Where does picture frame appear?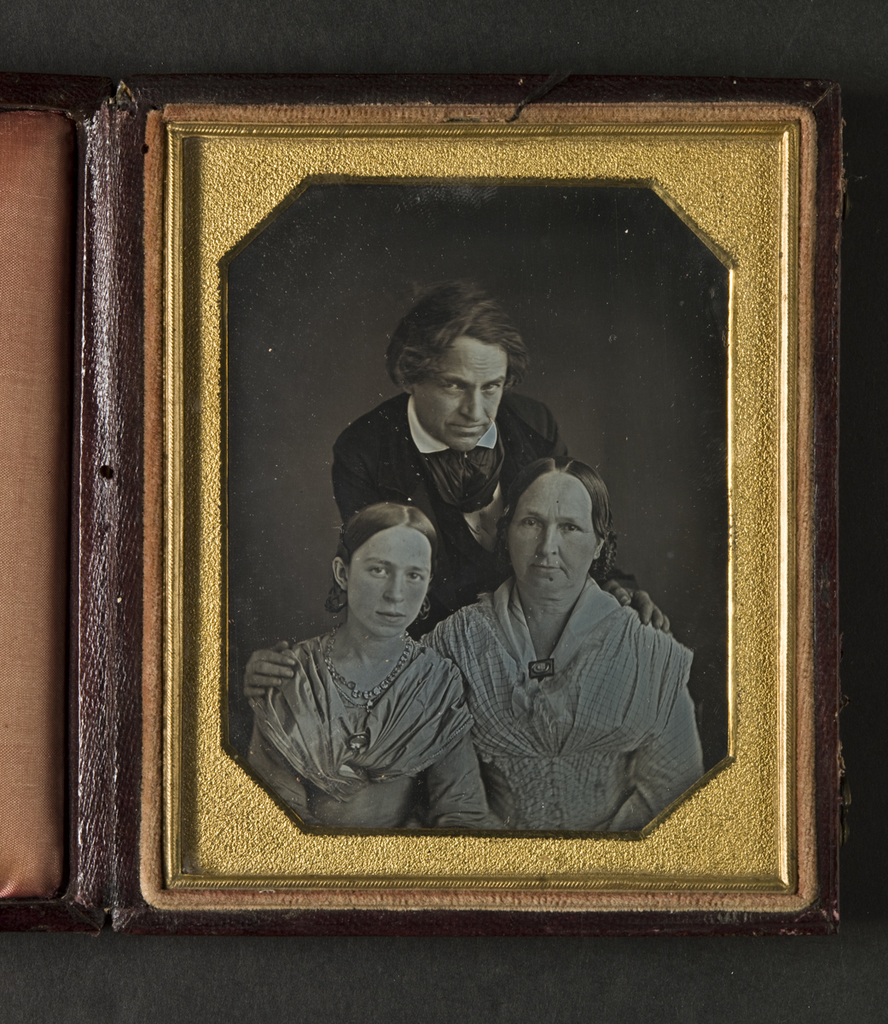
Appears at [left=113, top=76, right=839, bottom=935].
